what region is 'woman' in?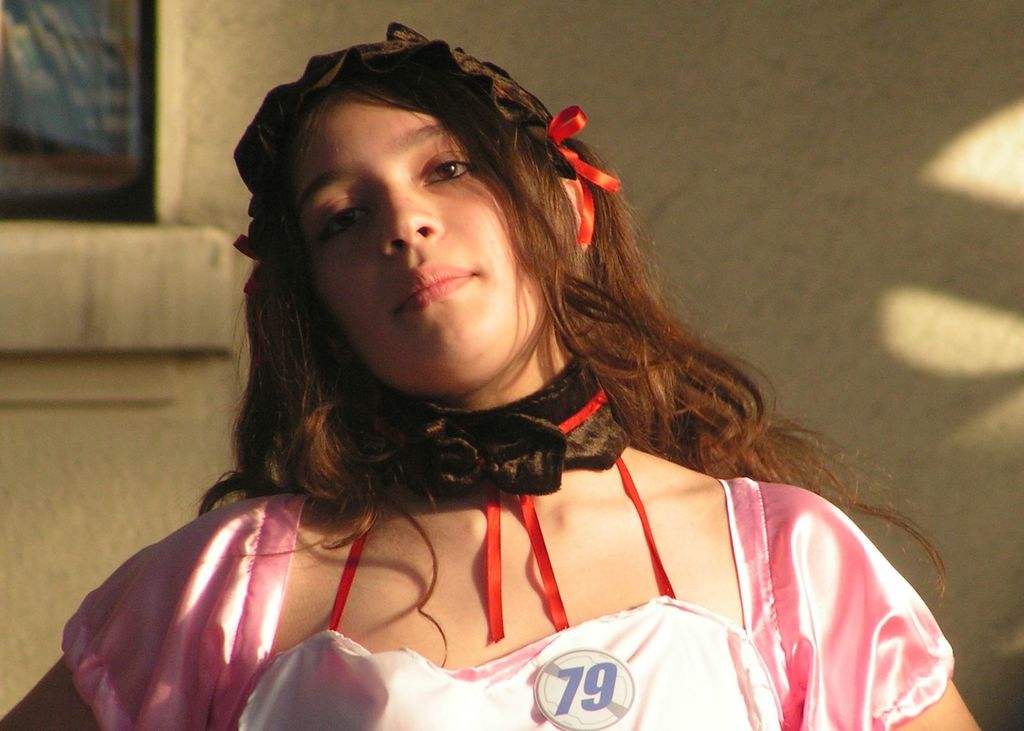
pyautogui.locateOnScreen(0, 24, 987, 730).
